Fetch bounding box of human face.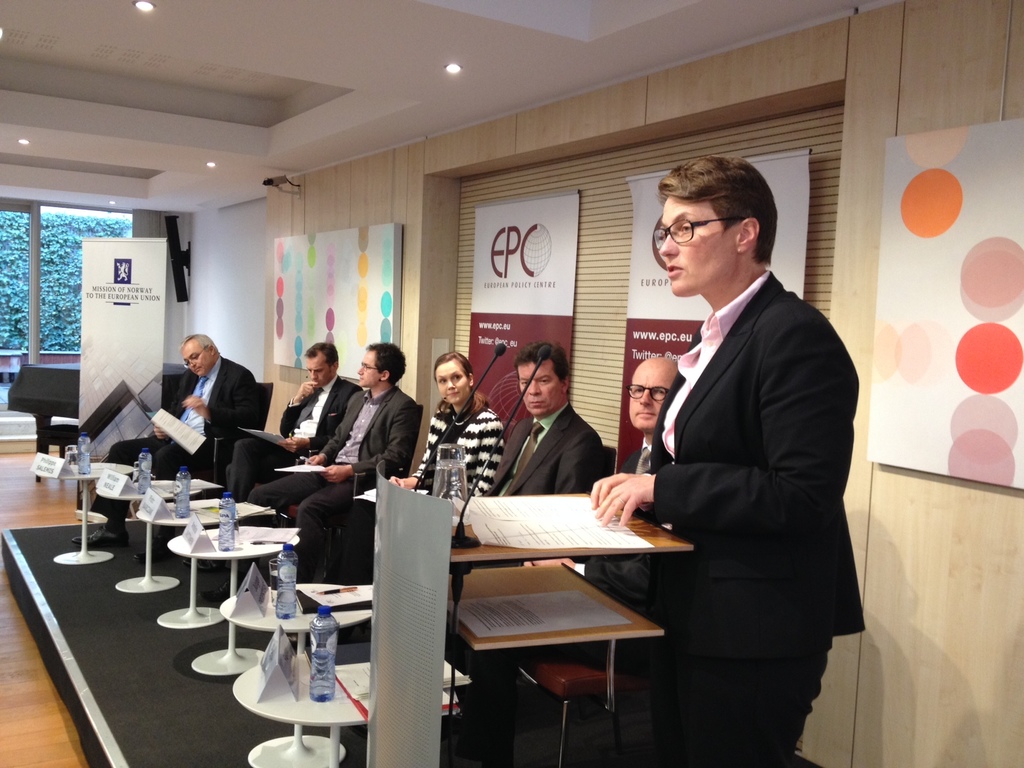
Bbox: (436,362,467,403).
